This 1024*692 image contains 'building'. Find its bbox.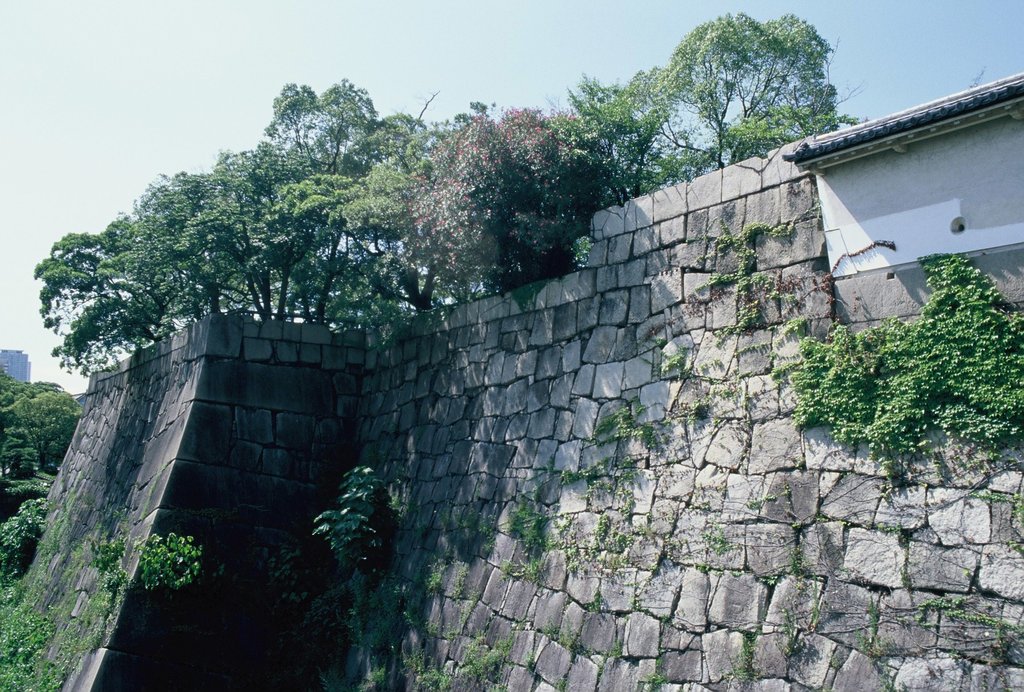
box(0, 348, 33, 385).
